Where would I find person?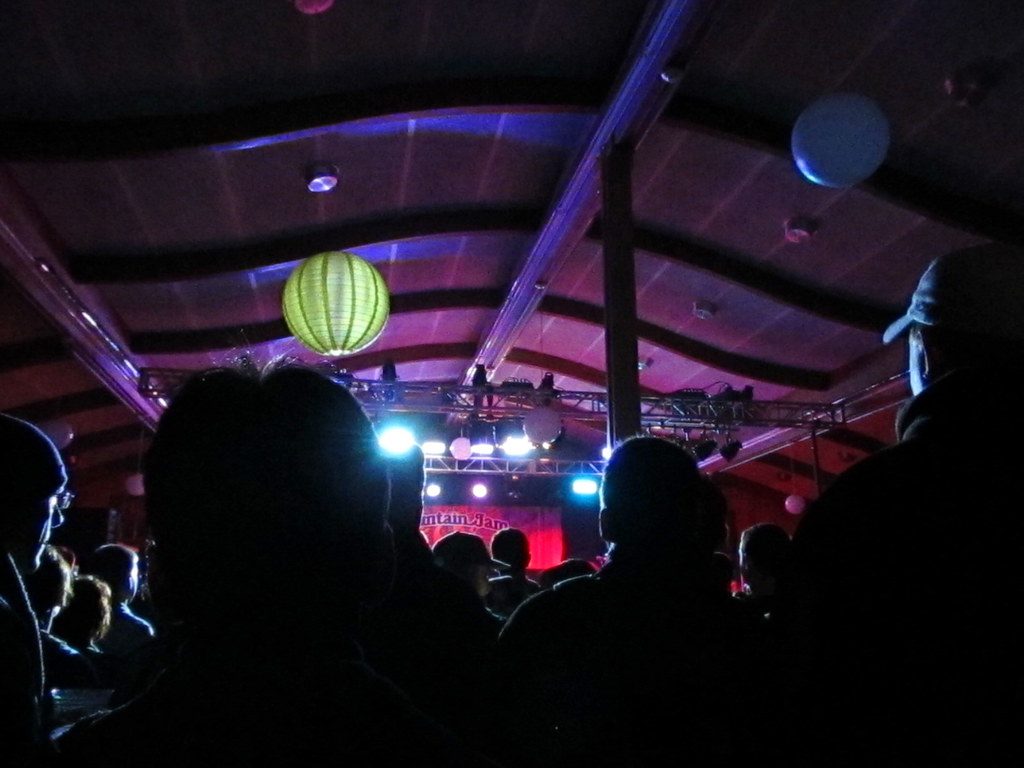
At {"x1": 53, "y1": 576, "x2": 111, "y2": 652}.
